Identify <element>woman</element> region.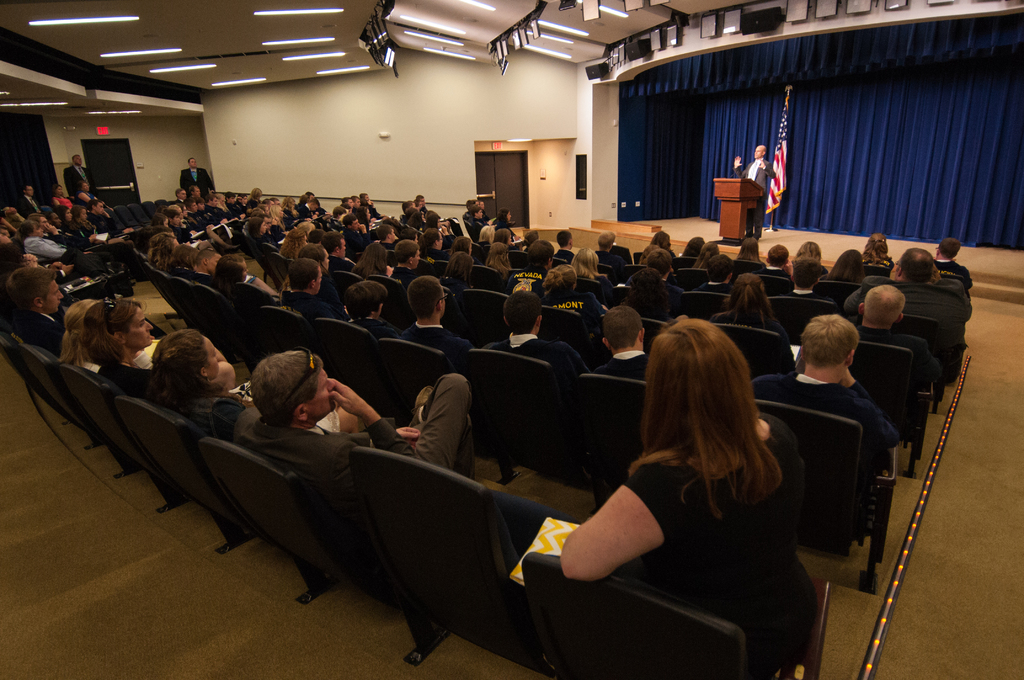
Region: region(710, 276, 797, 368).
